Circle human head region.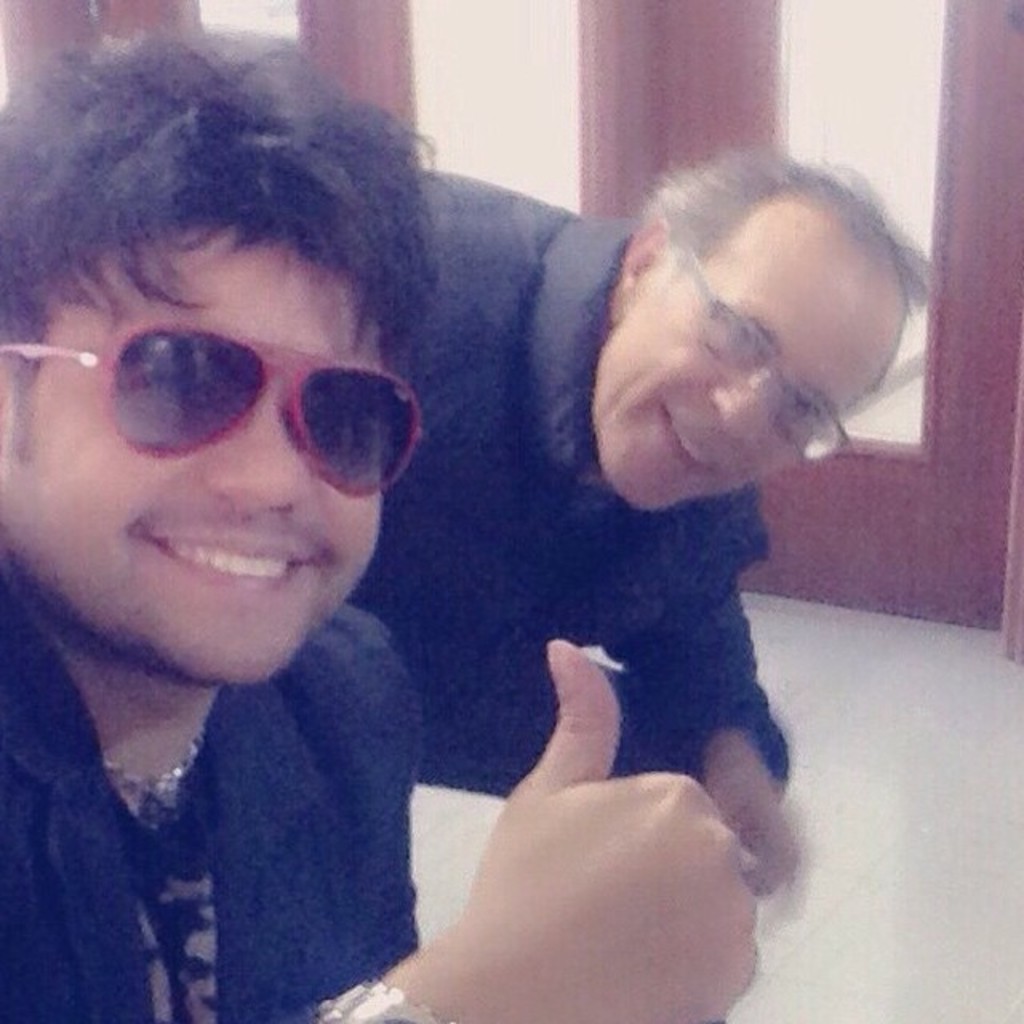
Region: region(590, 163, 933, 499).
